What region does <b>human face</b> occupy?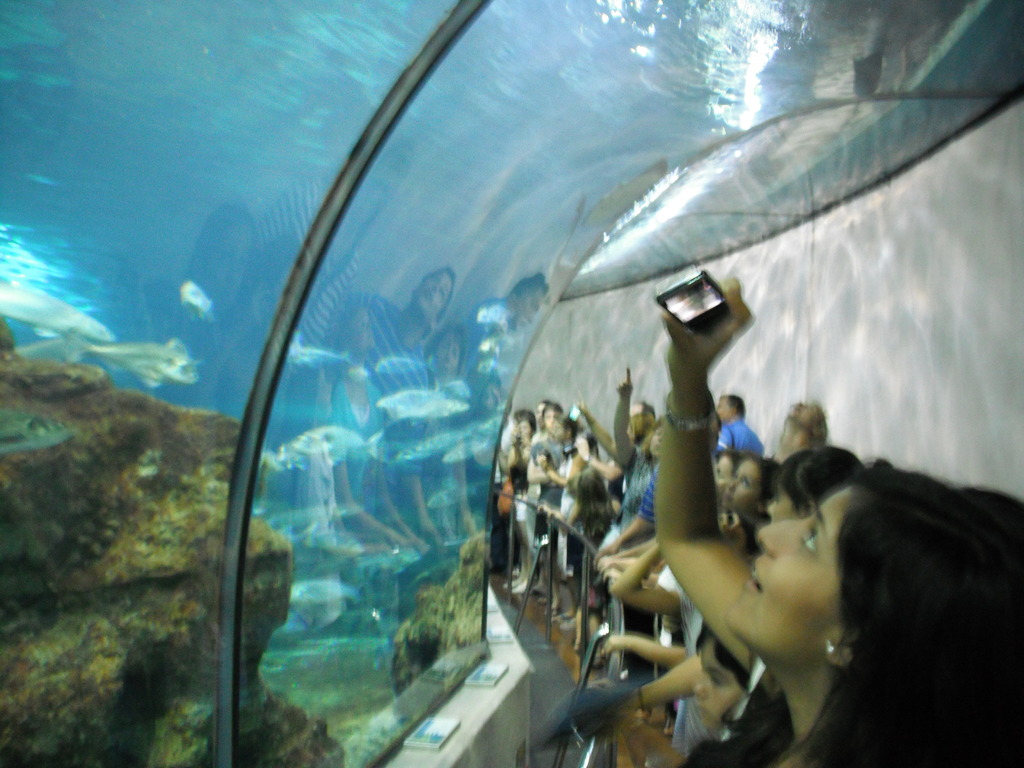
765:481:798:523.
